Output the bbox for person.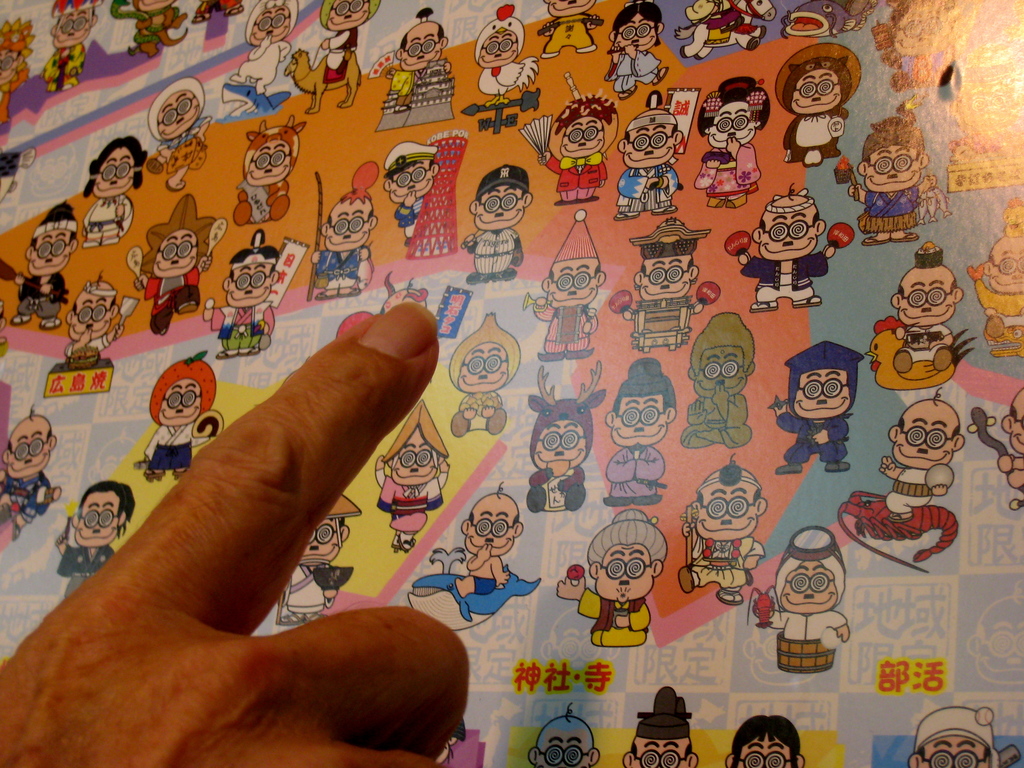
box(978, 230, 1023, 352).
